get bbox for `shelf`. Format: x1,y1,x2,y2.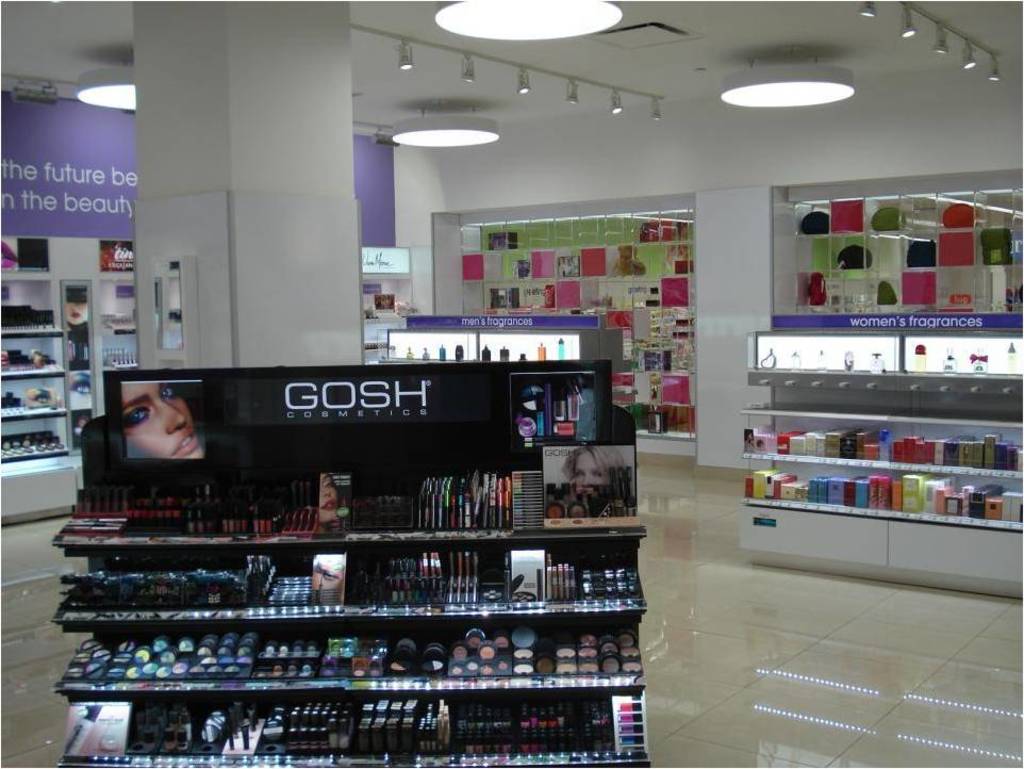
459,216,693,440.
